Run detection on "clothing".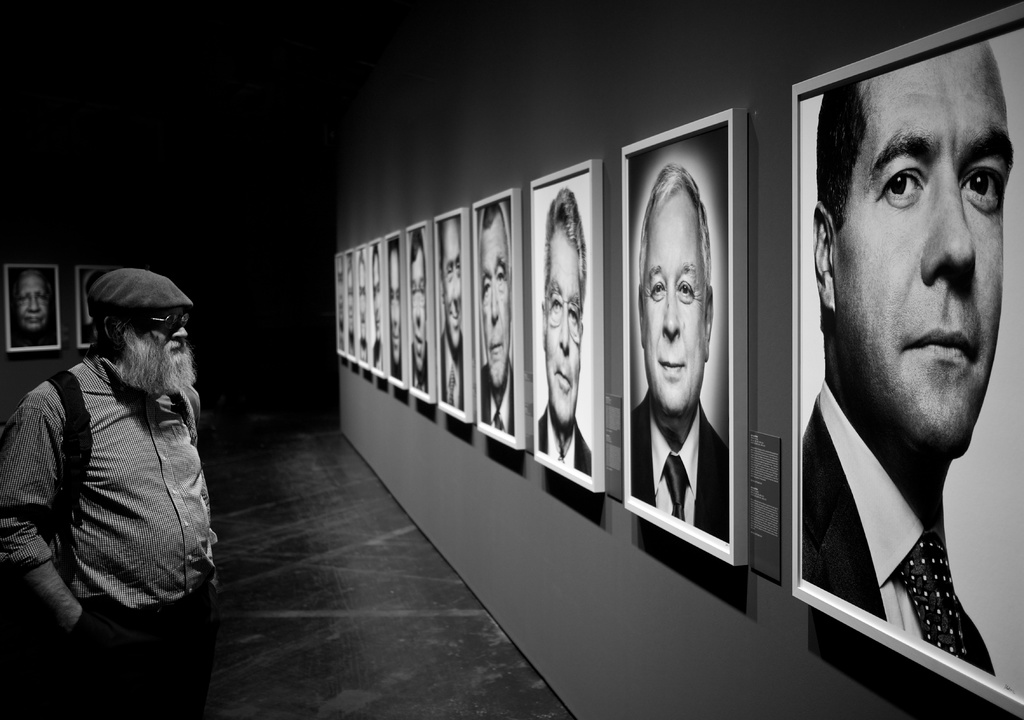
Result: {"x1": 630, "y1": 386, "x2": 729, "y2": 542}.
